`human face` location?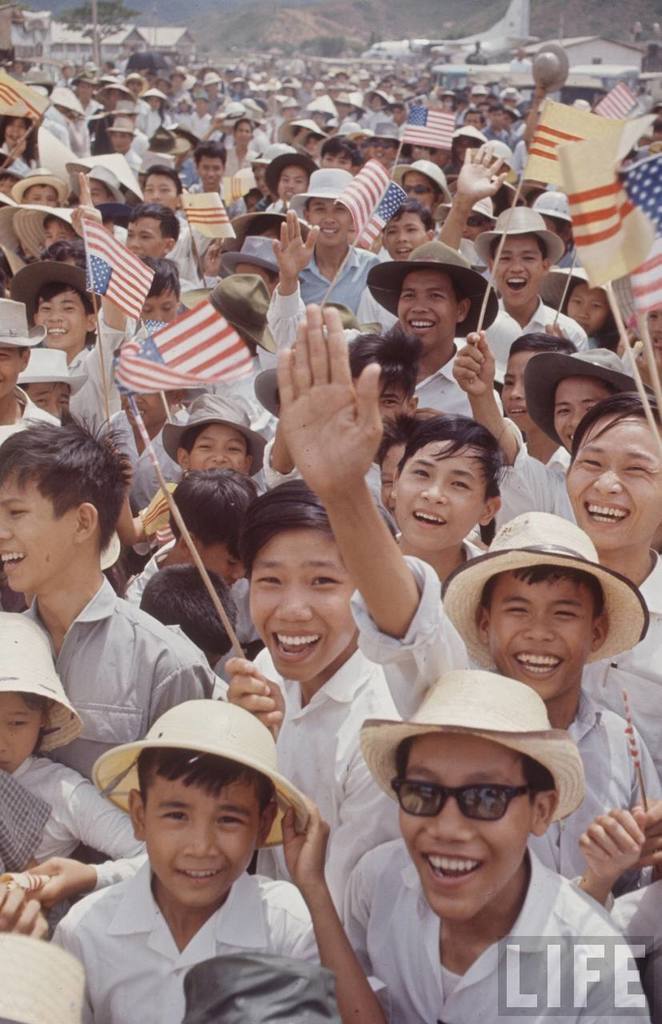
bbox(390, 734, 528, 920)
